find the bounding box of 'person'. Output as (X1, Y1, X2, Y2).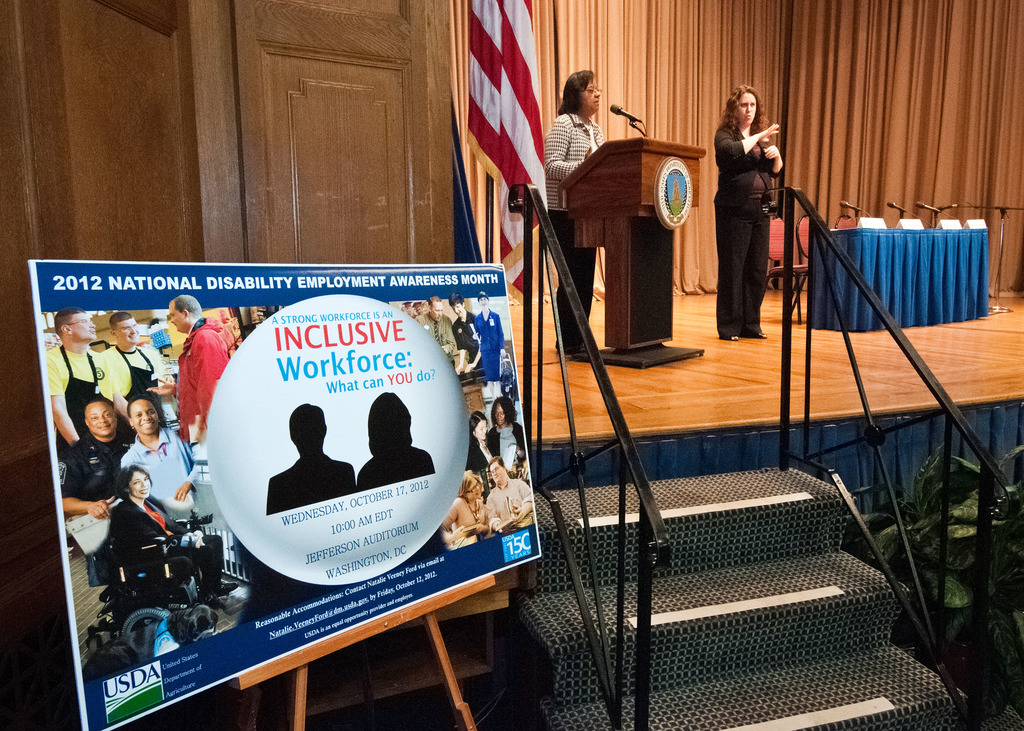
(712, 81, 782, 341).
